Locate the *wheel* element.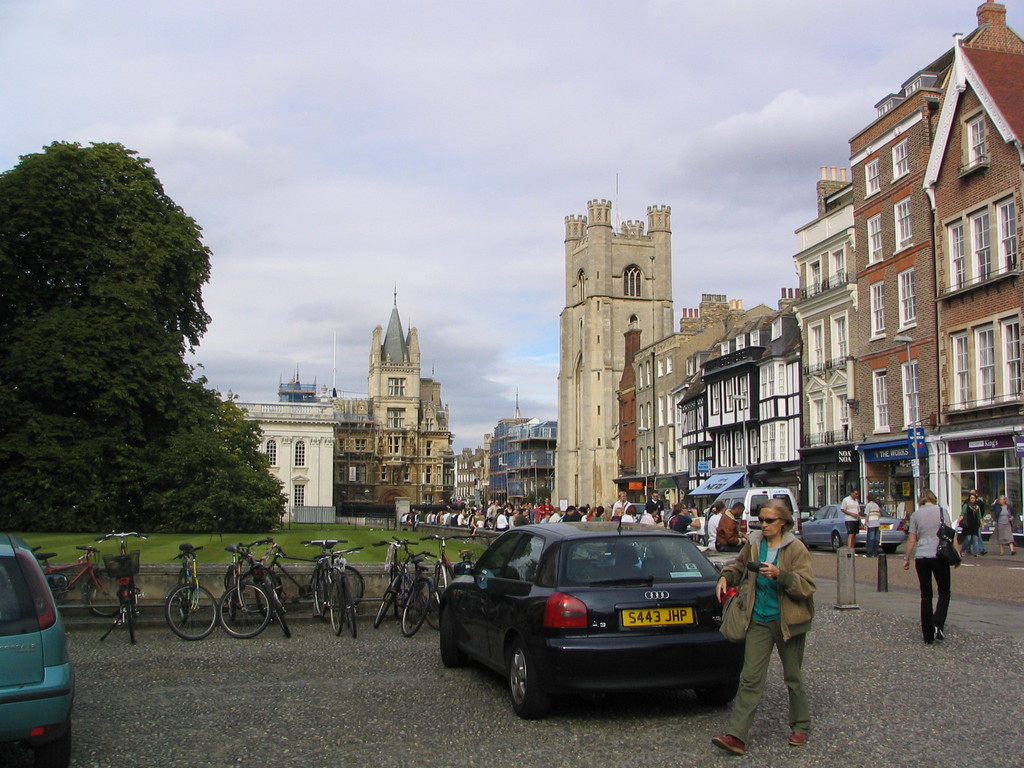
Element bbox: 403, 580, 431, 637.
